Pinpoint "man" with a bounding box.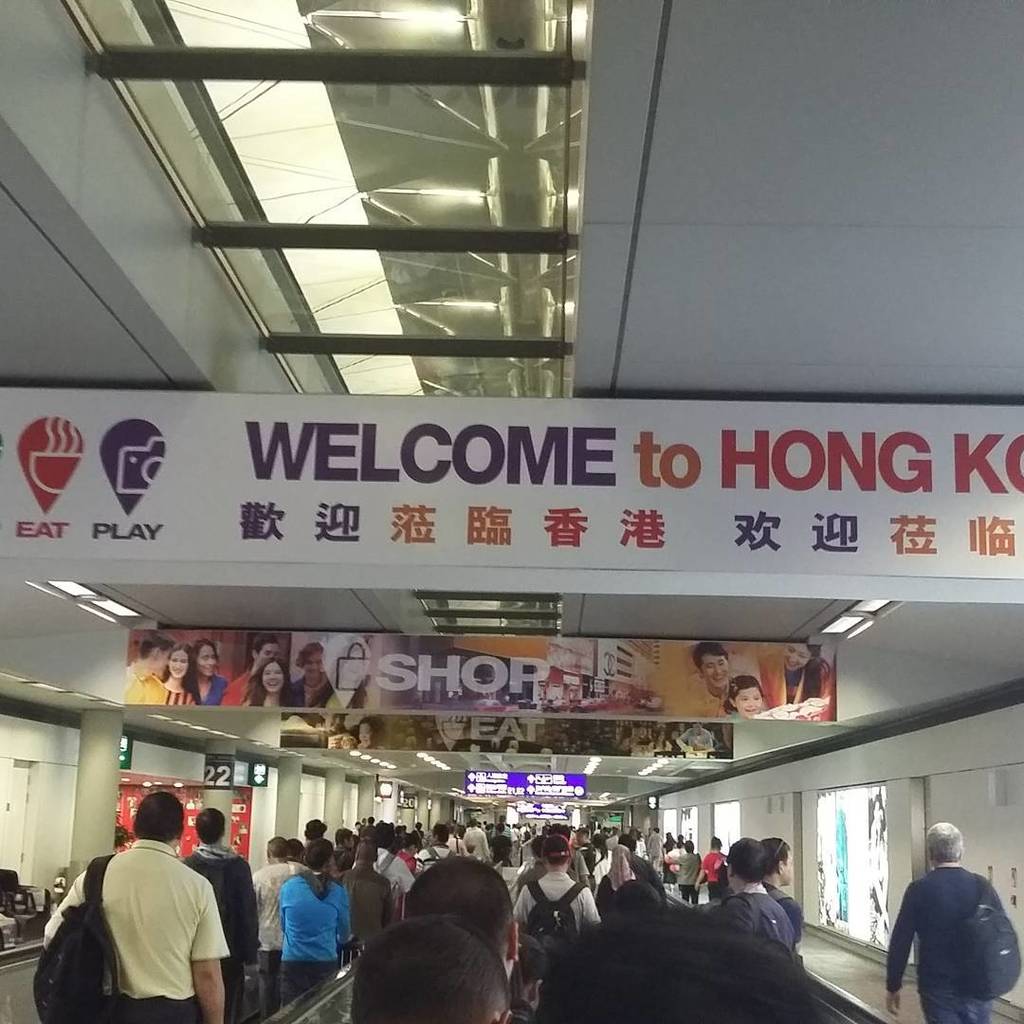
(647,824,667,873).
